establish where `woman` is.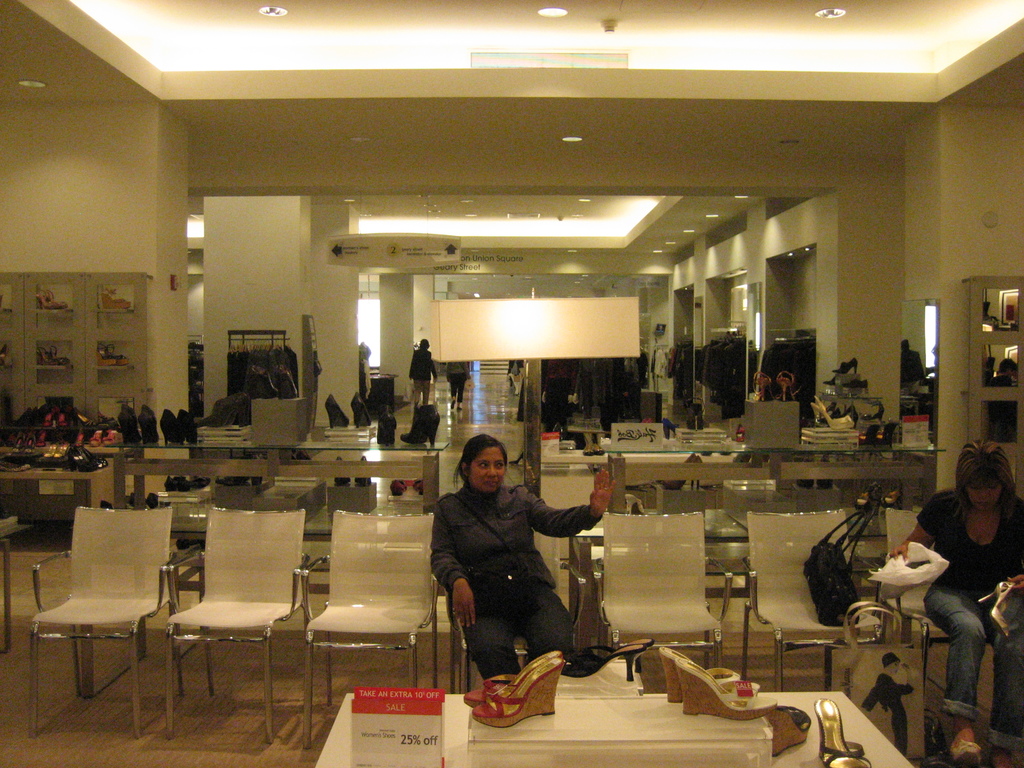
Established at 428,431,619,683.
